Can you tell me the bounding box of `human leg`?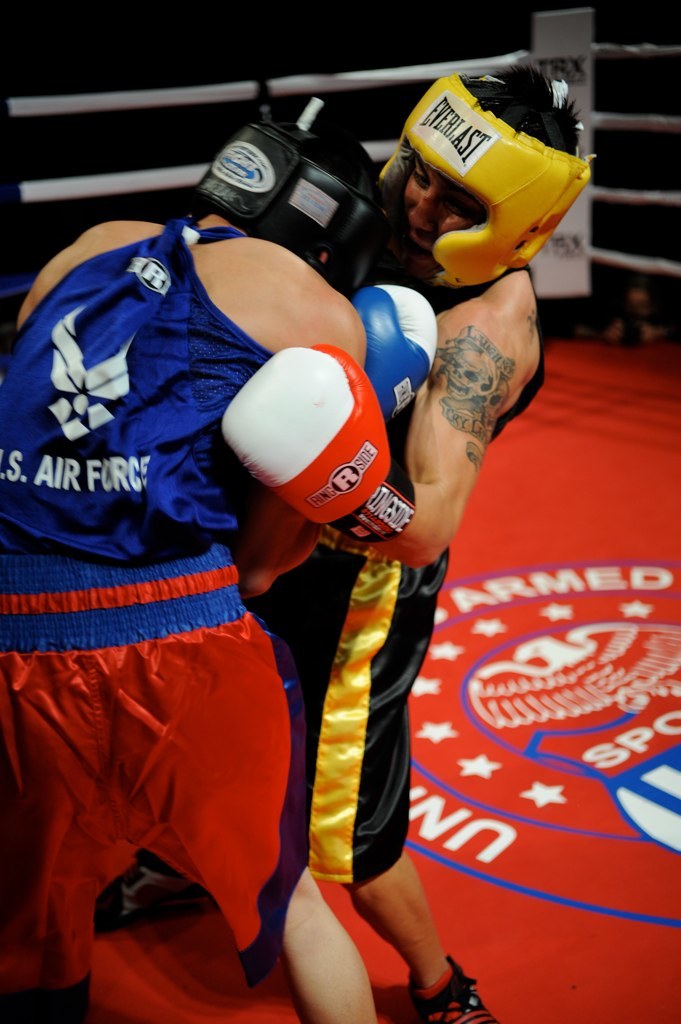
(243,542,385,1023).
